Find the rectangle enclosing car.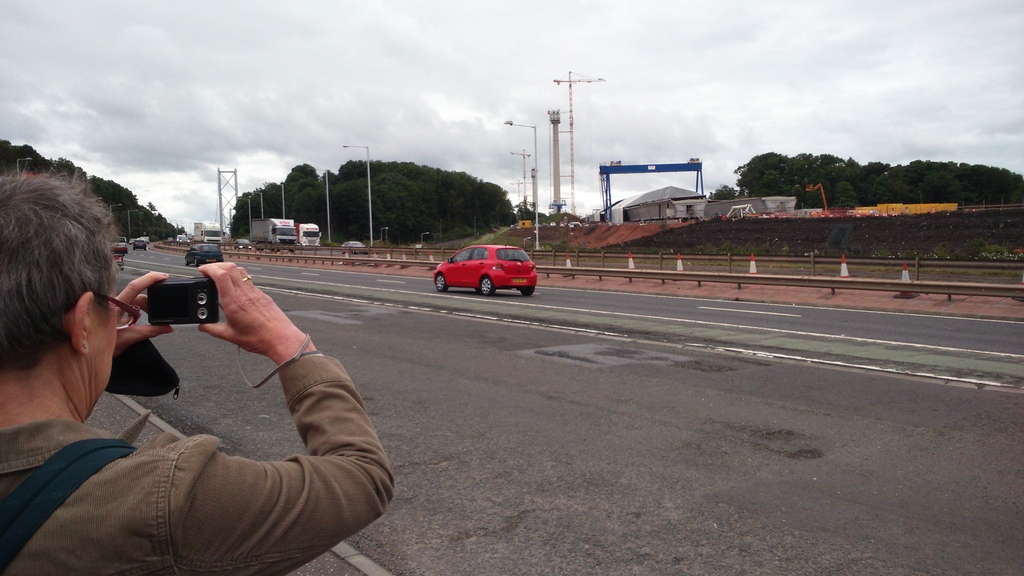
(432, 237, 537, 298).
